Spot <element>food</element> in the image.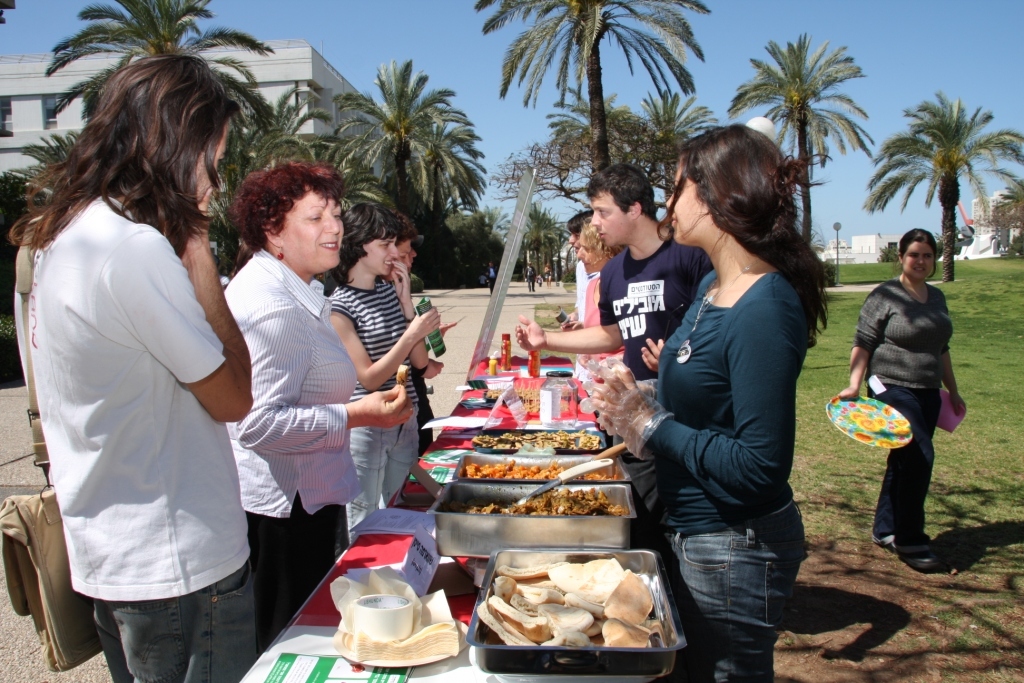
<element>food</element> found at bbox(460, 486, 626, 520).
